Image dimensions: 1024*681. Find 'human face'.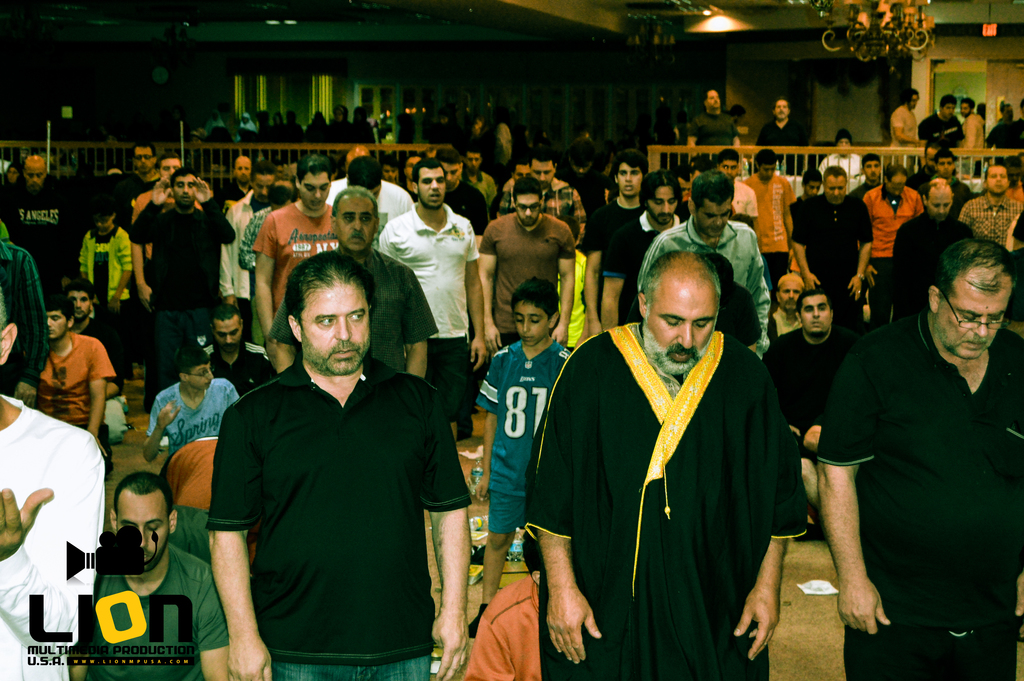
bbox=(516, 304, 543, 345).
